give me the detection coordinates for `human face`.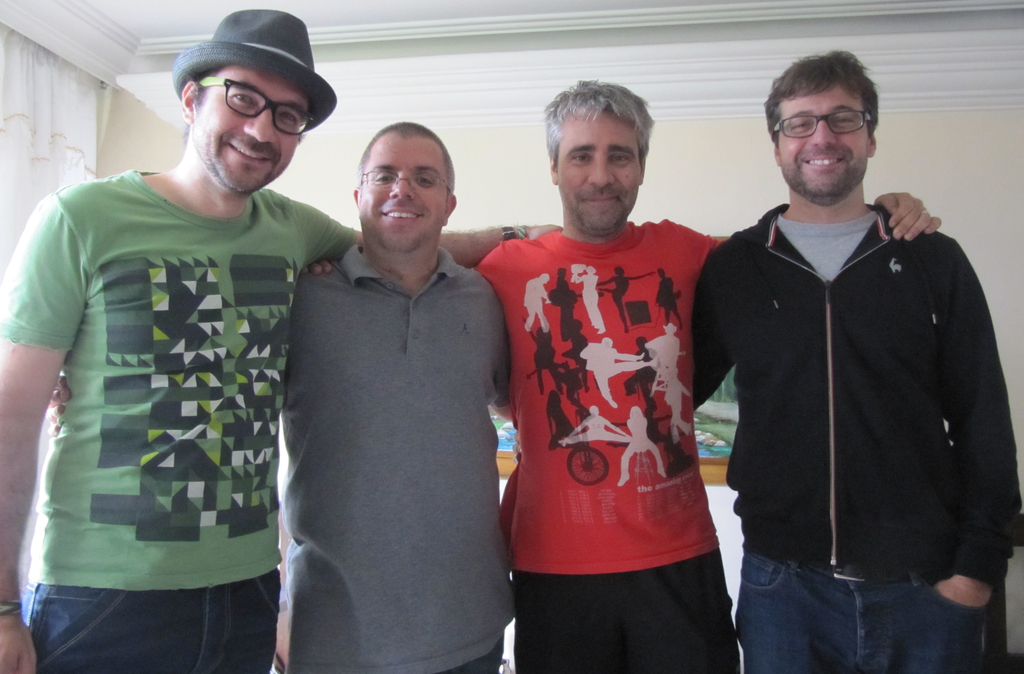
pyautogui.locateOnScreen(778, 86, 872, 195).
